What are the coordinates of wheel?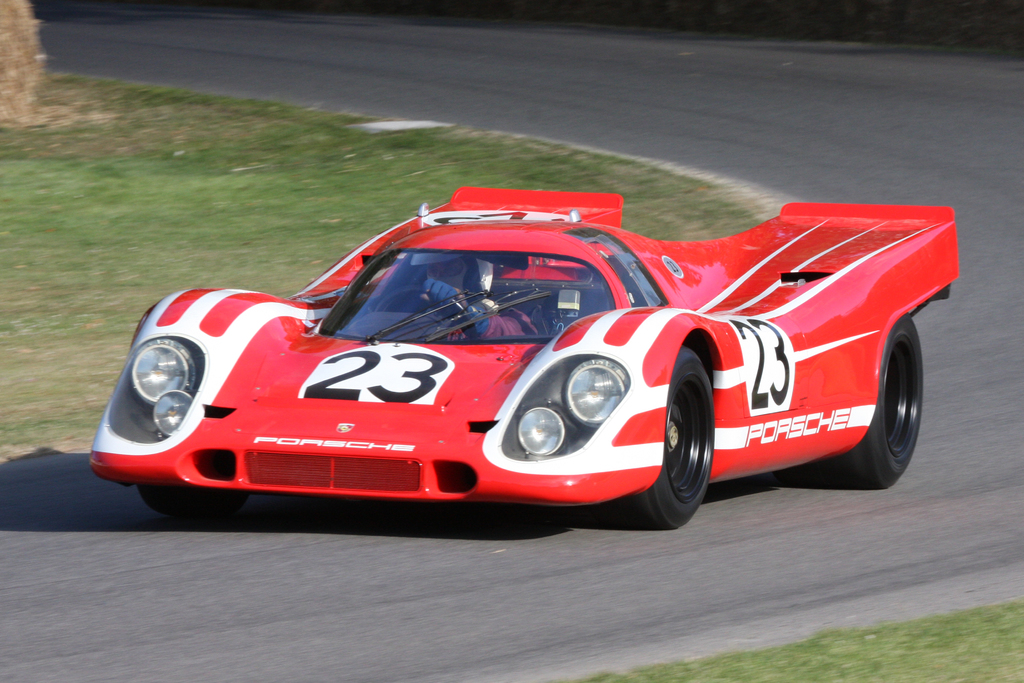
<bbox>833, 315, 927, 488</bbox>.
